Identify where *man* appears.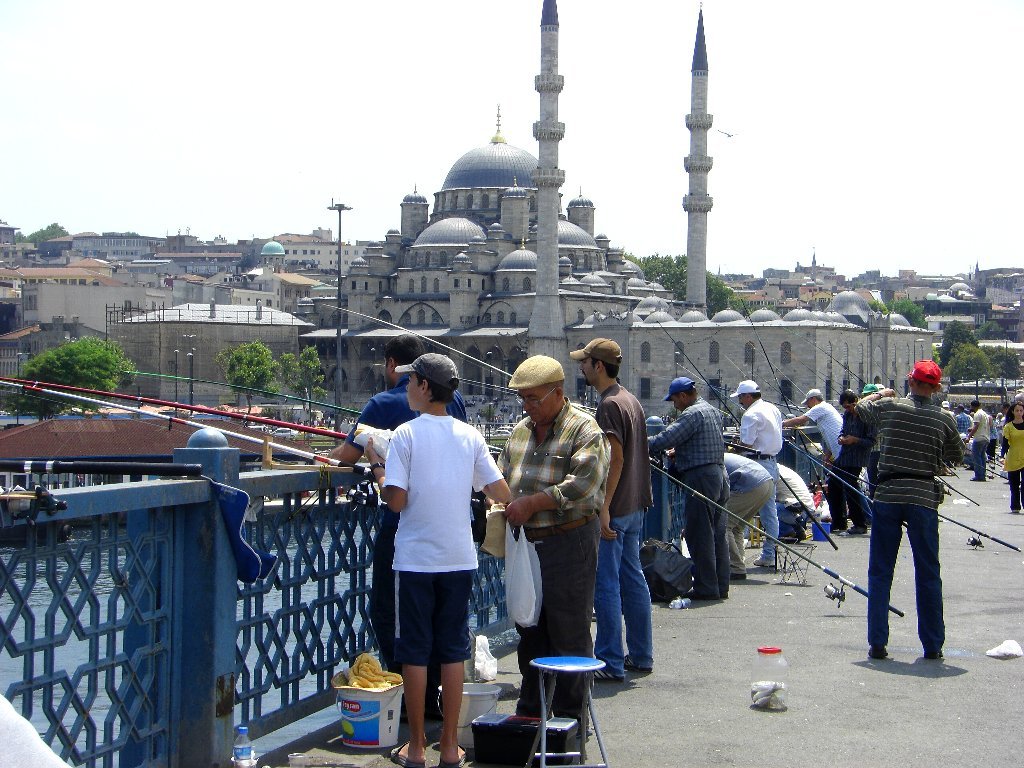
Appears at Rect(560, 333, 655, 699).
